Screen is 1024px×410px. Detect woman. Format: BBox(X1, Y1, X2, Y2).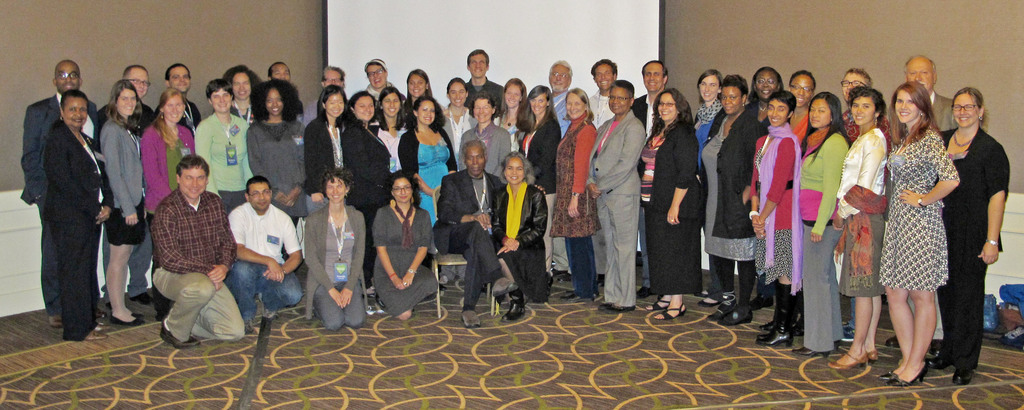
BBox(641, 88, 701, 320).
